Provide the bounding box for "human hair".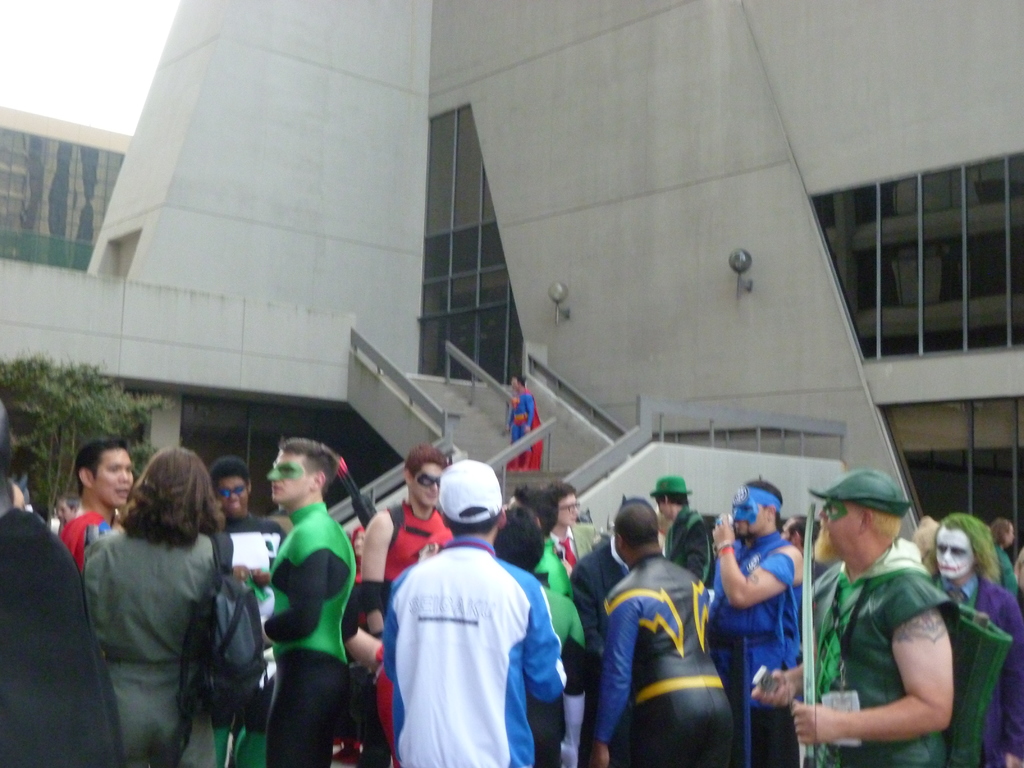
[490, 502, 544, 569].
